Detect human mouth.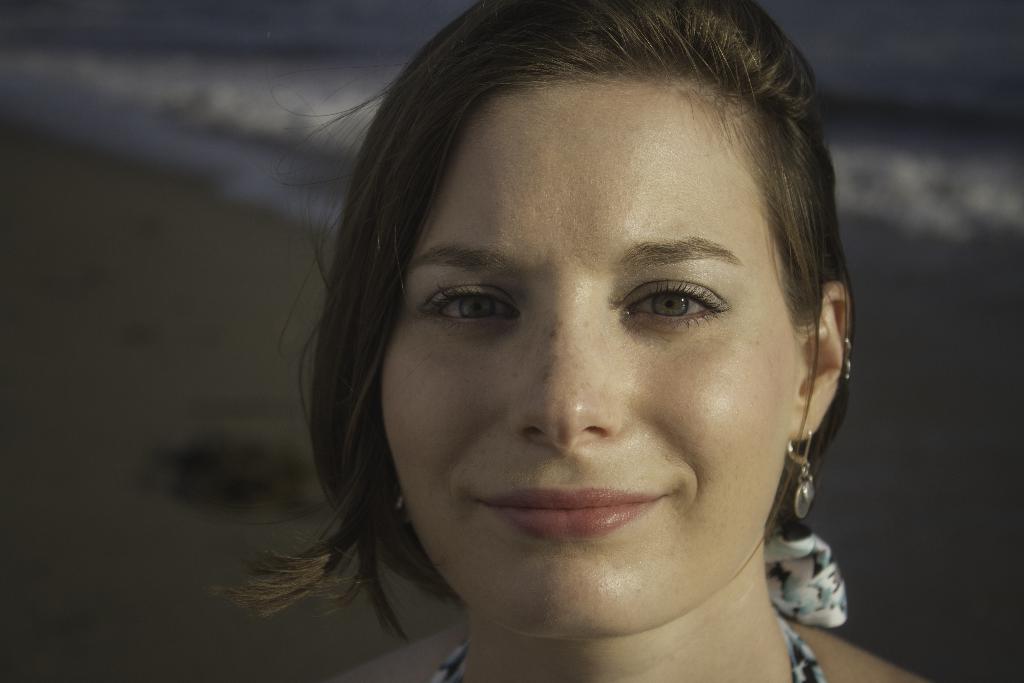
Detected at {"x1": 477, "y1": 485, "x2": 656, "y2": 534}.
